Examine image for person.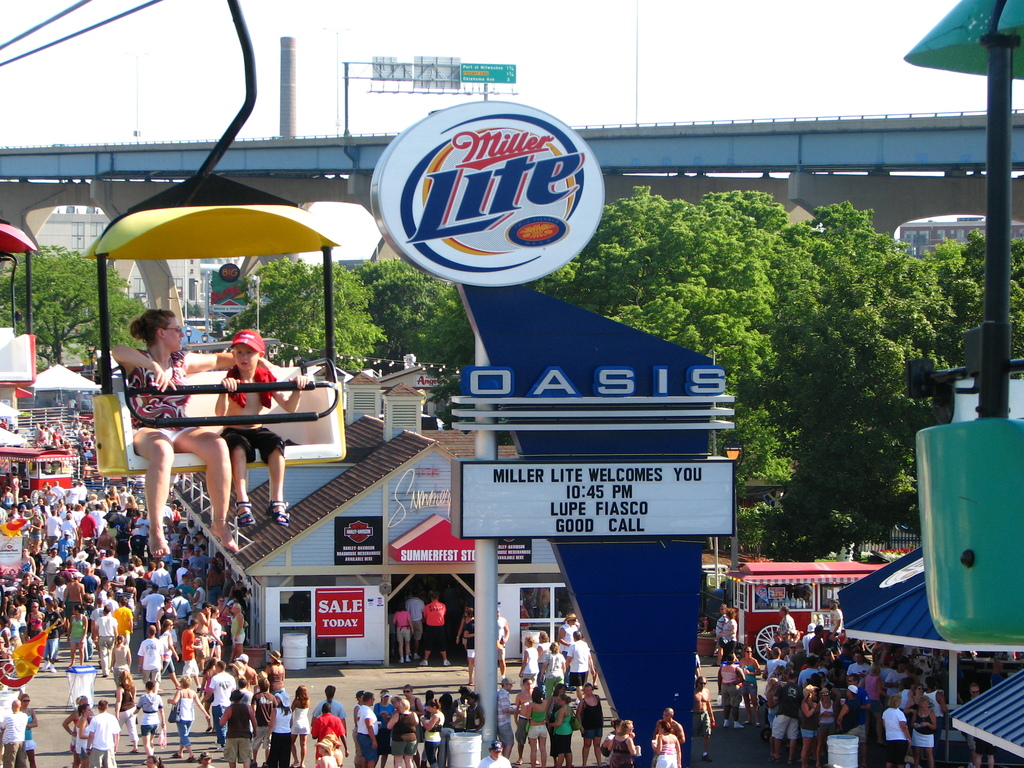
Examination result: x1=351, y1=694, x2=384, y2=767.
